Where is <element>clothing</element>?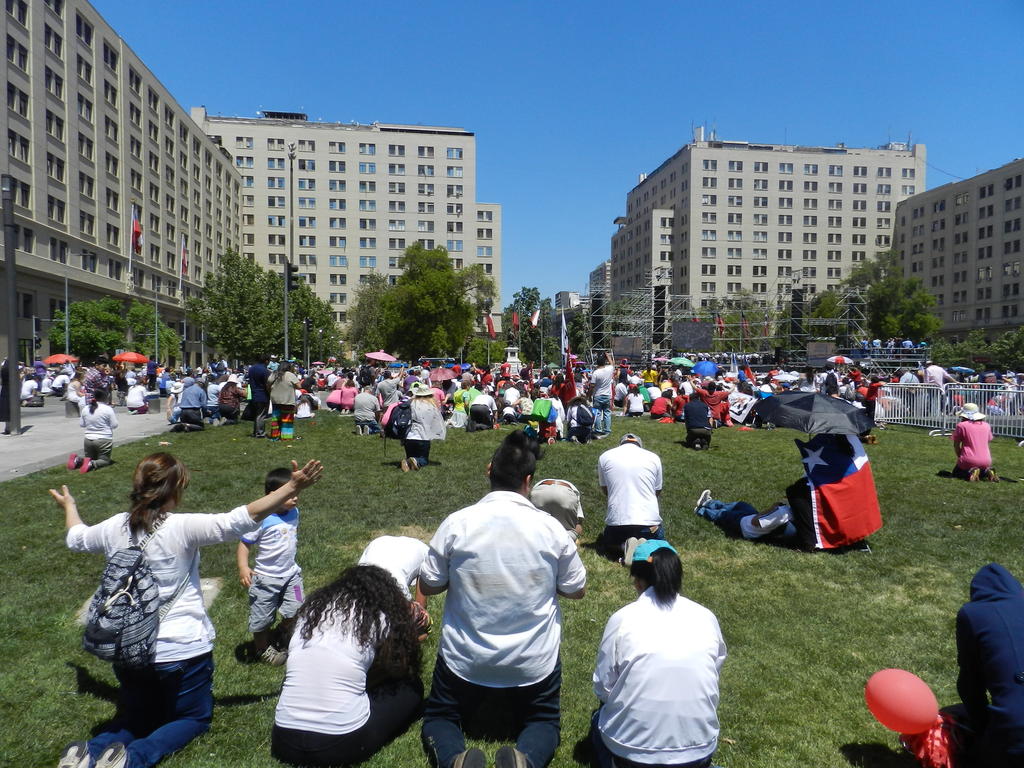
<box>271,582,427,767</box>.
